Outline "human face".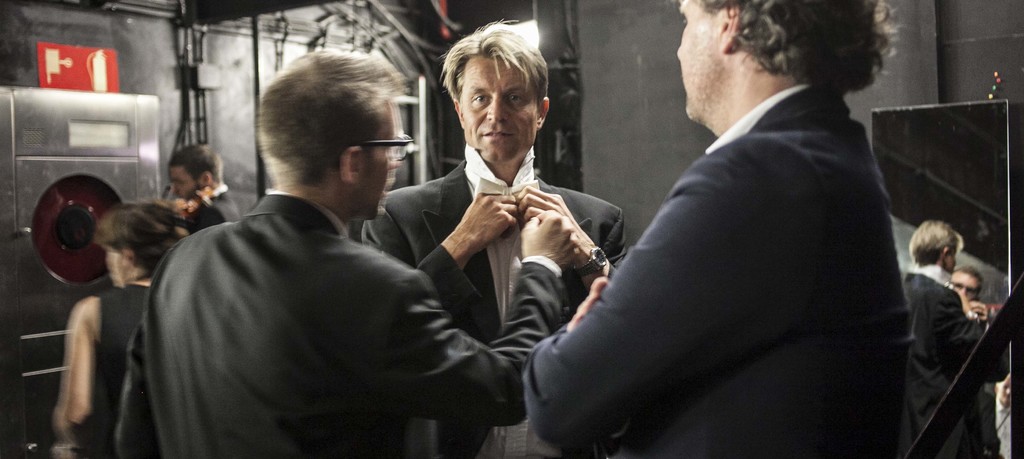
Outline: x1=168 y1=164 x2=199 y2=202.
